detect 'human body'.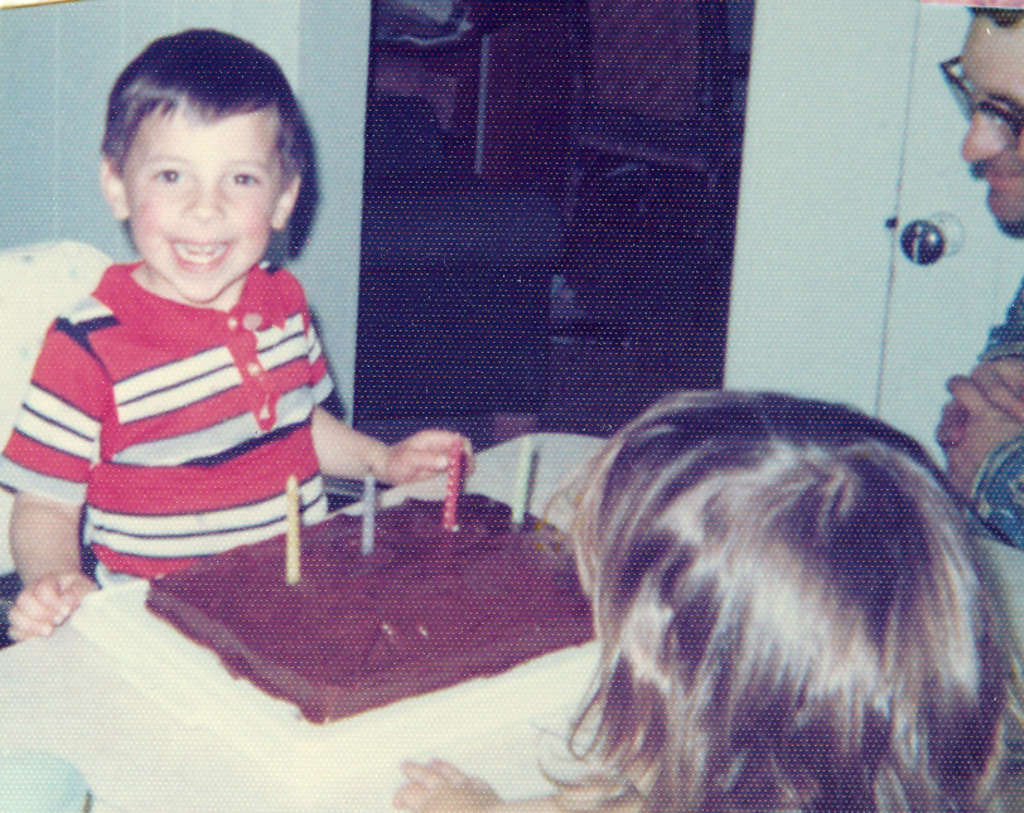
Detected at 942, 0, 1023, 592.
